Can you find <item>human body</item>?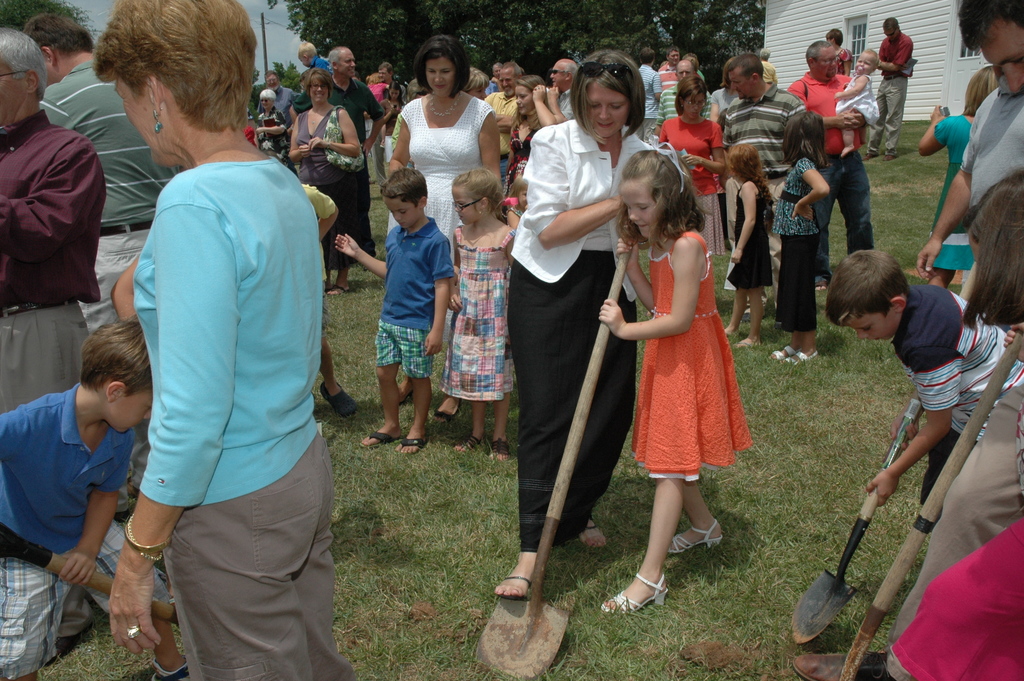
Yes, bounding box: [left=455, top=216, right=519, bottom=456].
